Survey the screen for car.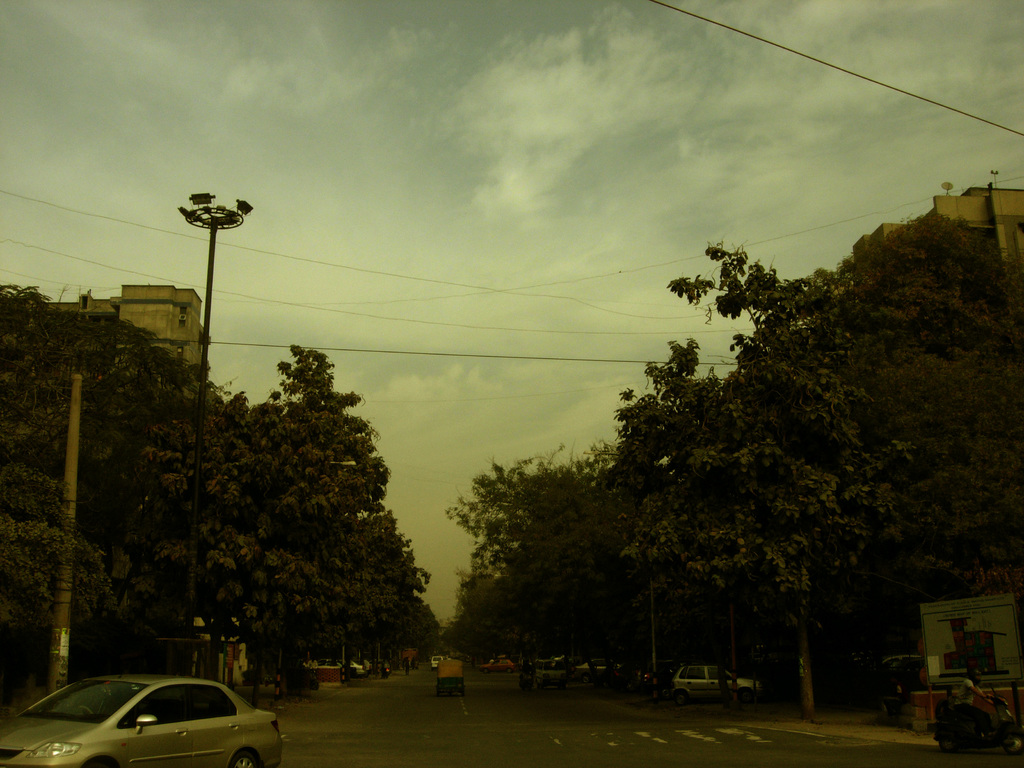
Survey found: BBox(0, 660, 285, 767).
